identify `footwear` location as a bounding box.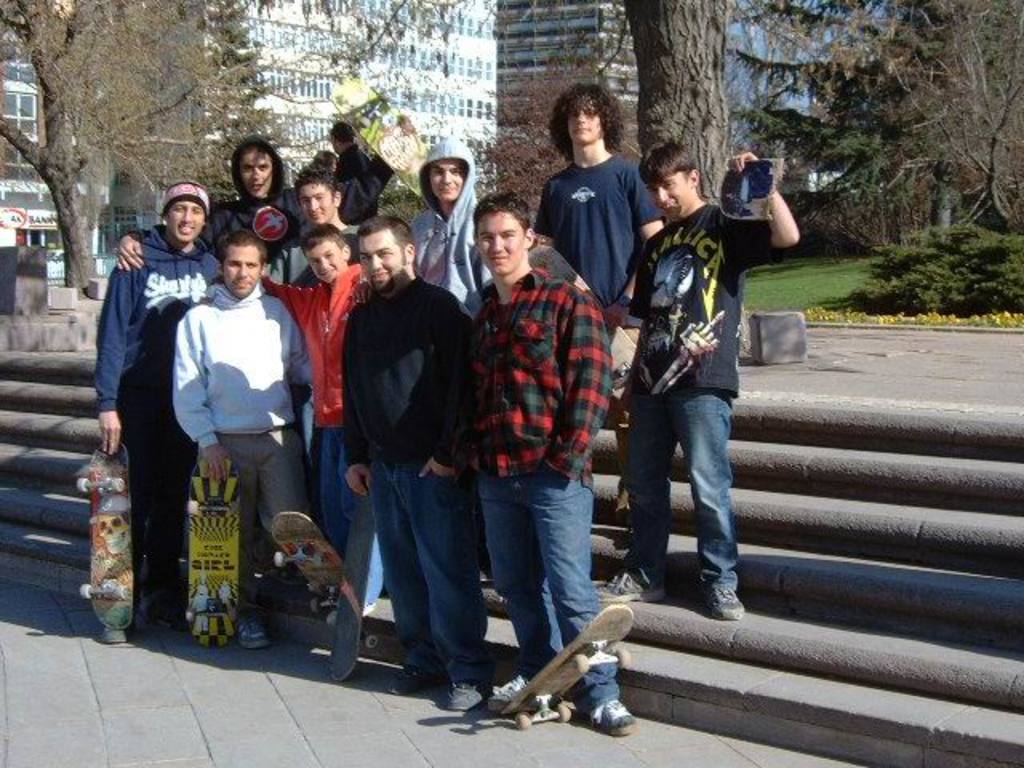
BBox(478, 670, 539, 699).
